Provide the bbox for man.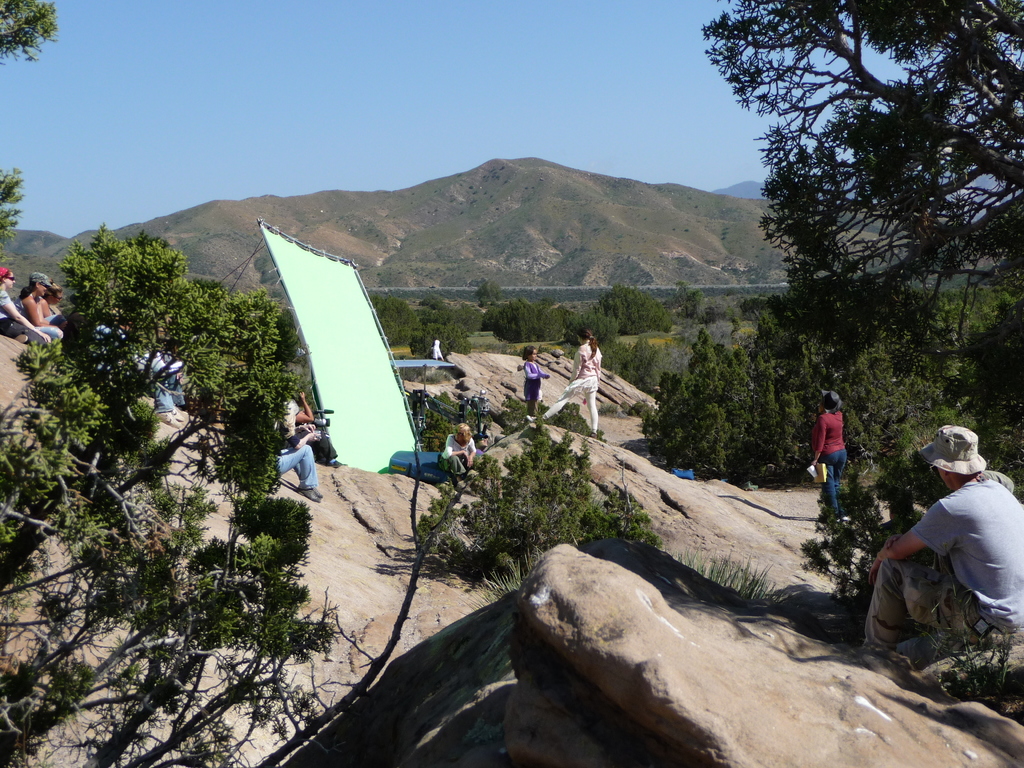
bbox(859, 412, 1020, 663).
